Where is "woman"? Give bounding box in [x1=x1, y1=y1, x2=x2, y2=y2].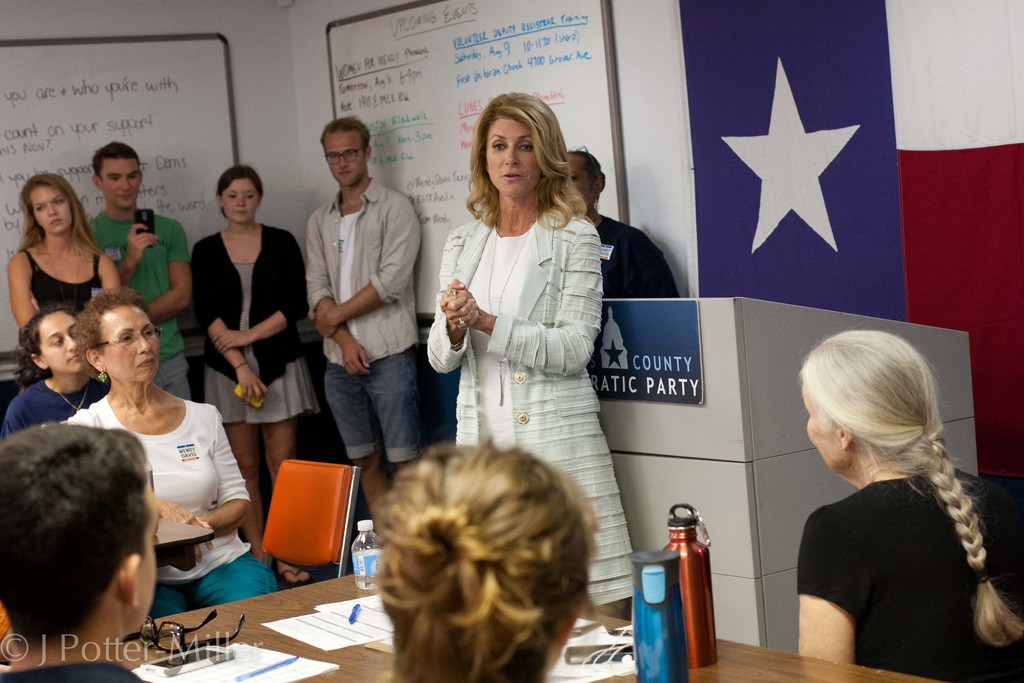
[x1=561, y1=147, x2=675, y2=298].
